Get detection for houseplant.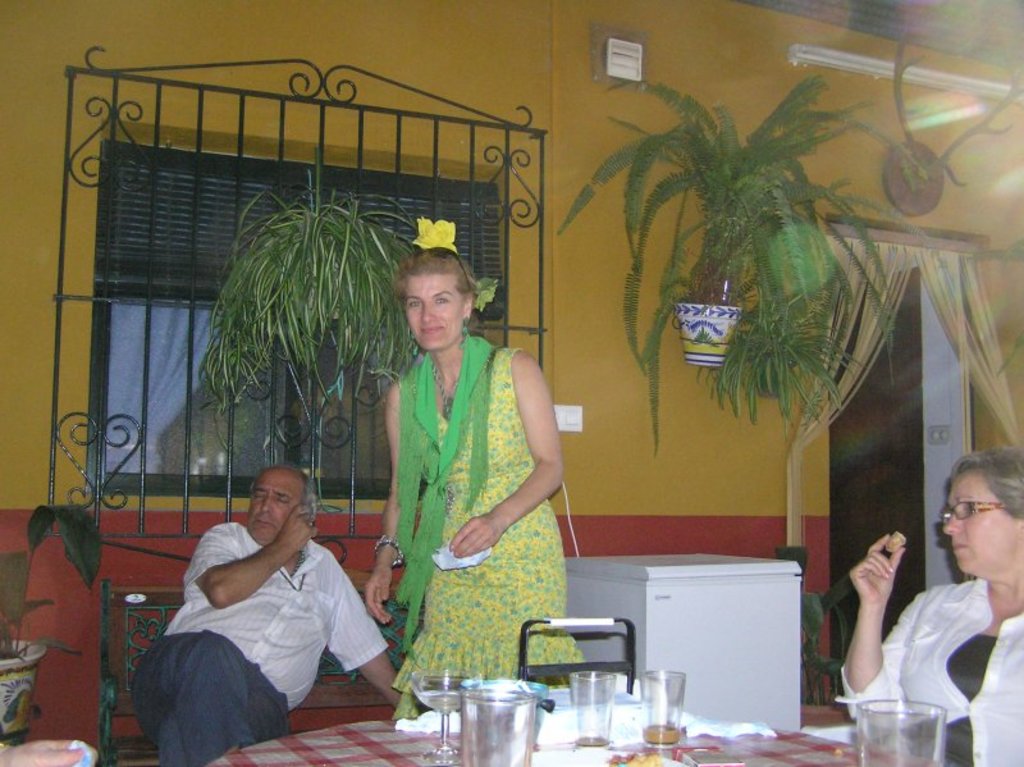
Detection: x1=792 y1=589 x2=859 y2=708.
